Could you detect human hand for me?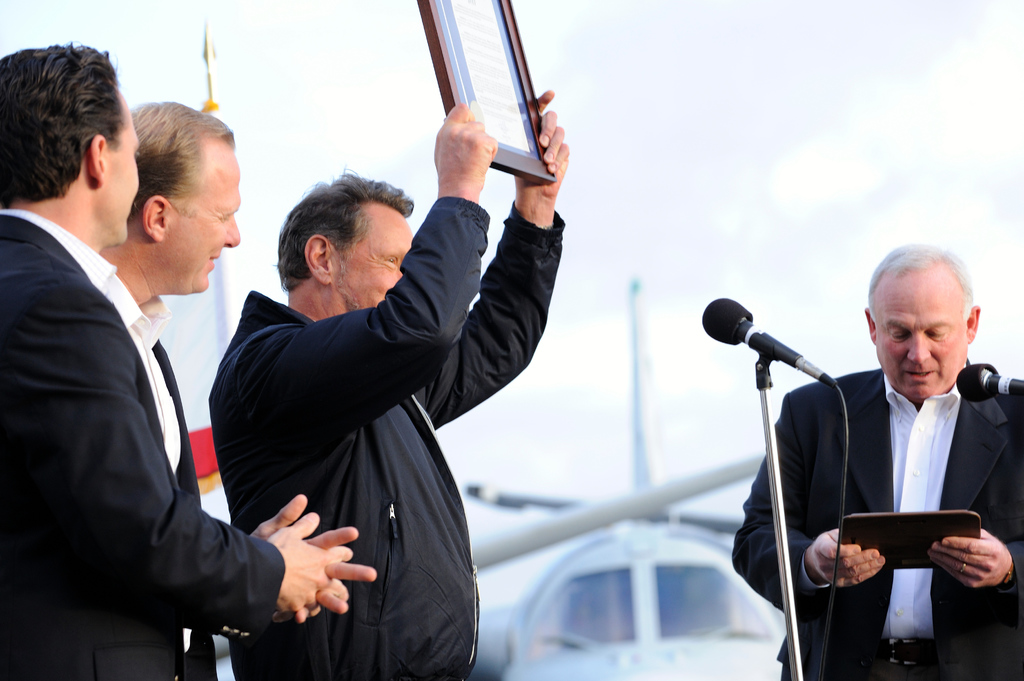
Detection result: bbox(431, 103, 497, 201).
